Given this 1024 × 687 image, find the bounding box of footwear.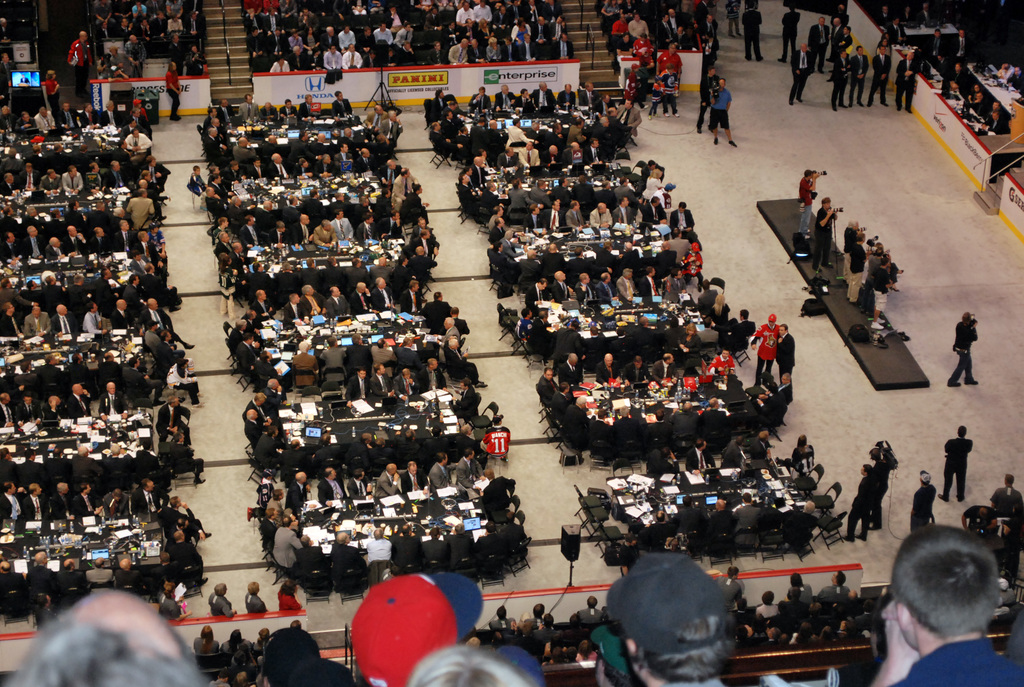
[left=907, top=105, right=909, bottom=116].
